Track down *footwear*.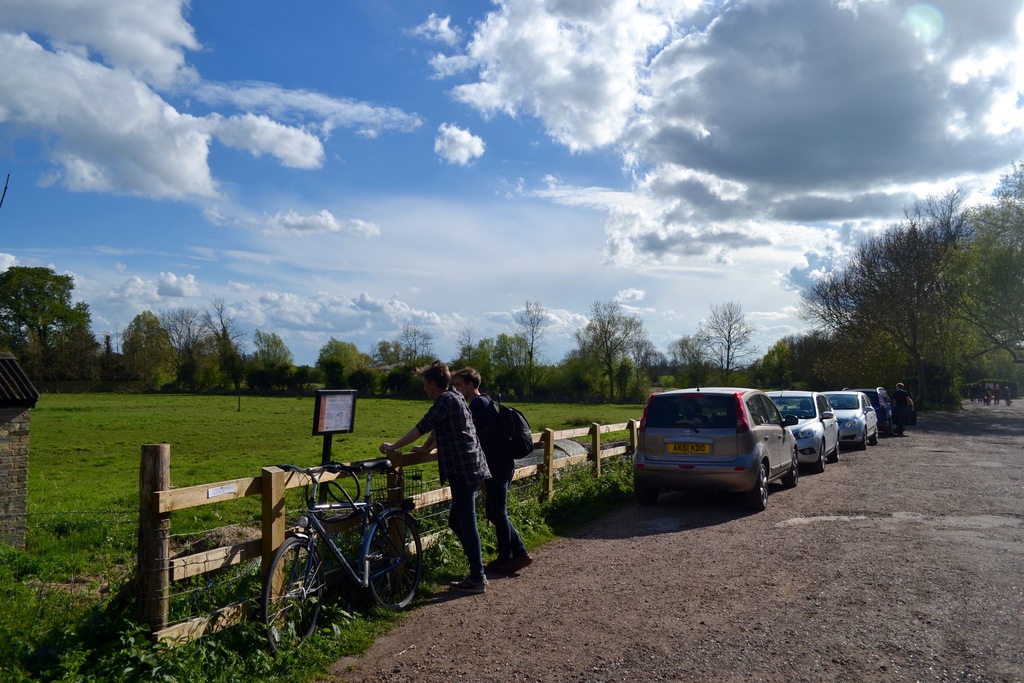
Tracked to l=510, t=552, r=532, b=575.
